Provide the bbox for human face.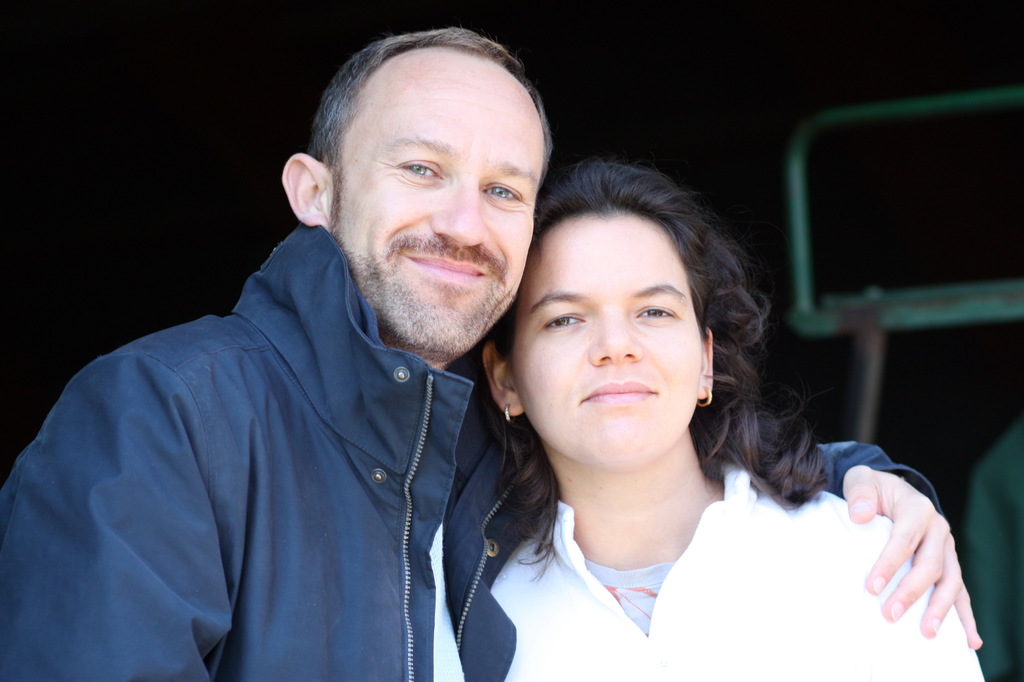
<bbox>326, 52, 538, 353</bbox>.
